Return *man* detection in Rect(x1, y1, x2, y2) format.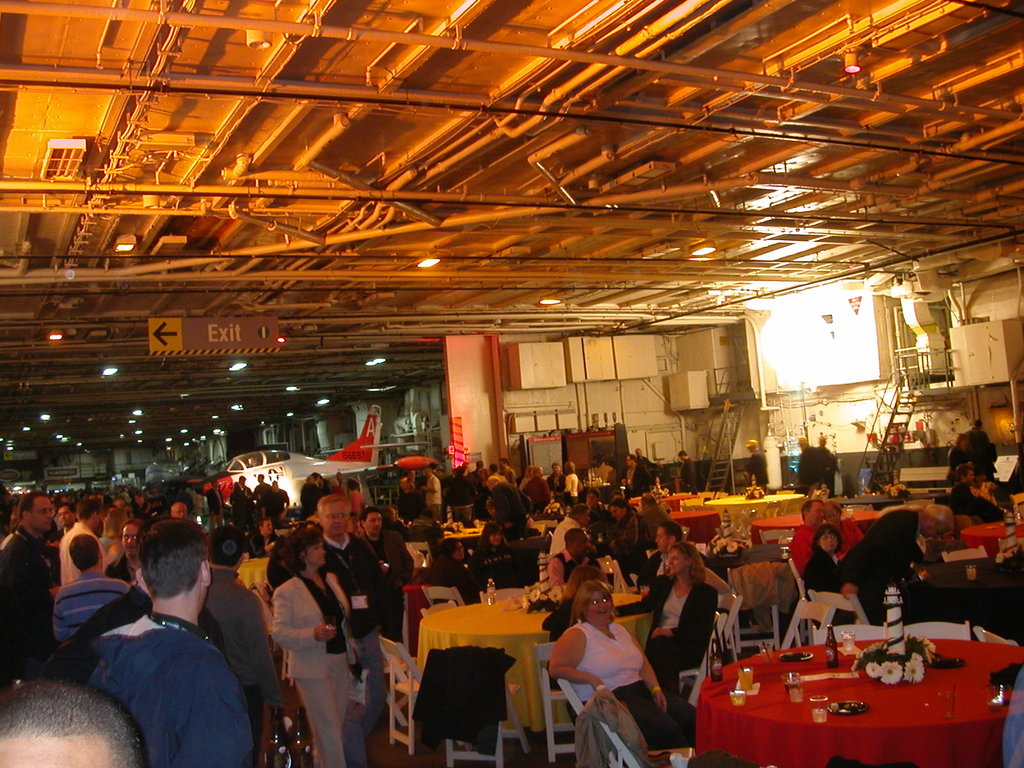
Rect(743, 435, 769, 492).
